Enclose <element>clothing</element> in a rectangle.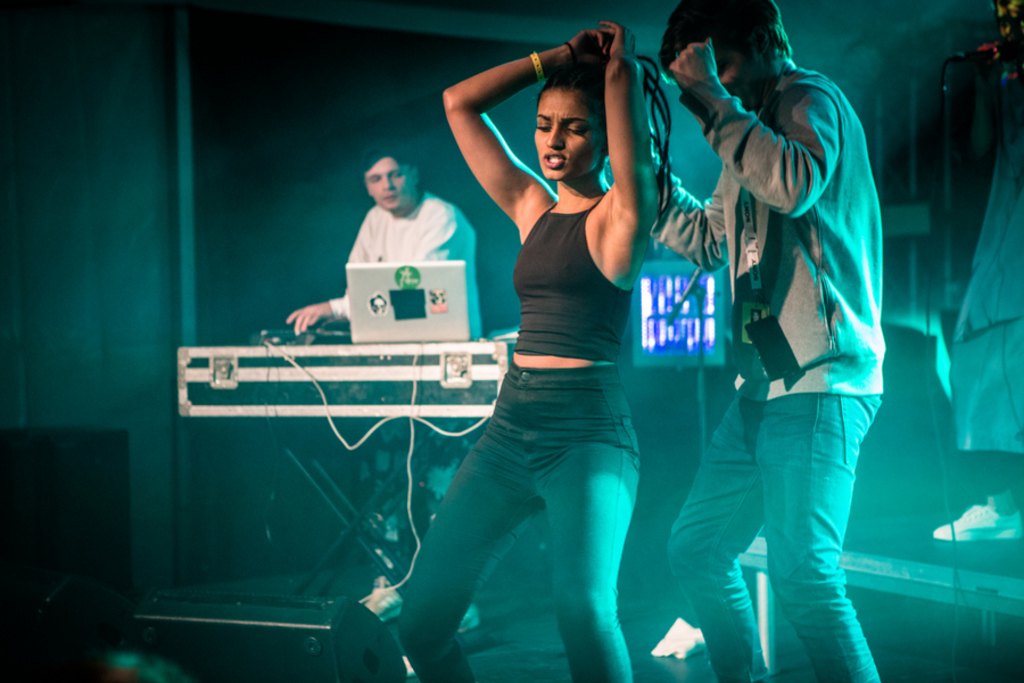
select_region(659, 73, 905, 642).
